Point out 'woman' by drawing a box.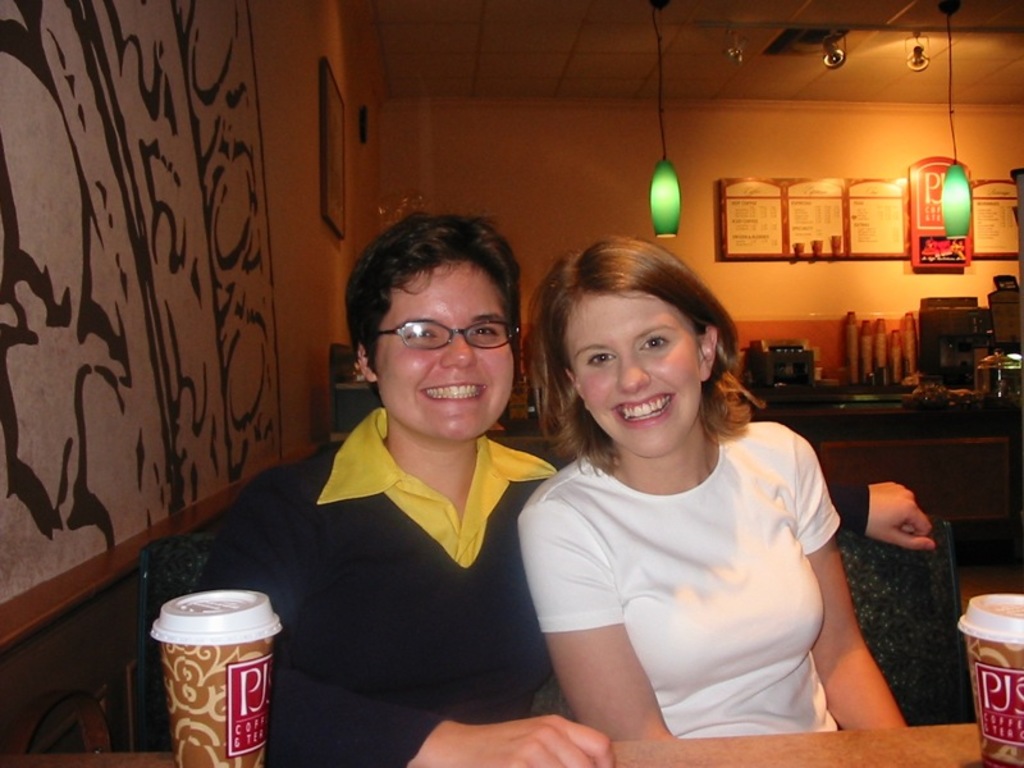
(left=196, top=224, right=928, bottom=767).
